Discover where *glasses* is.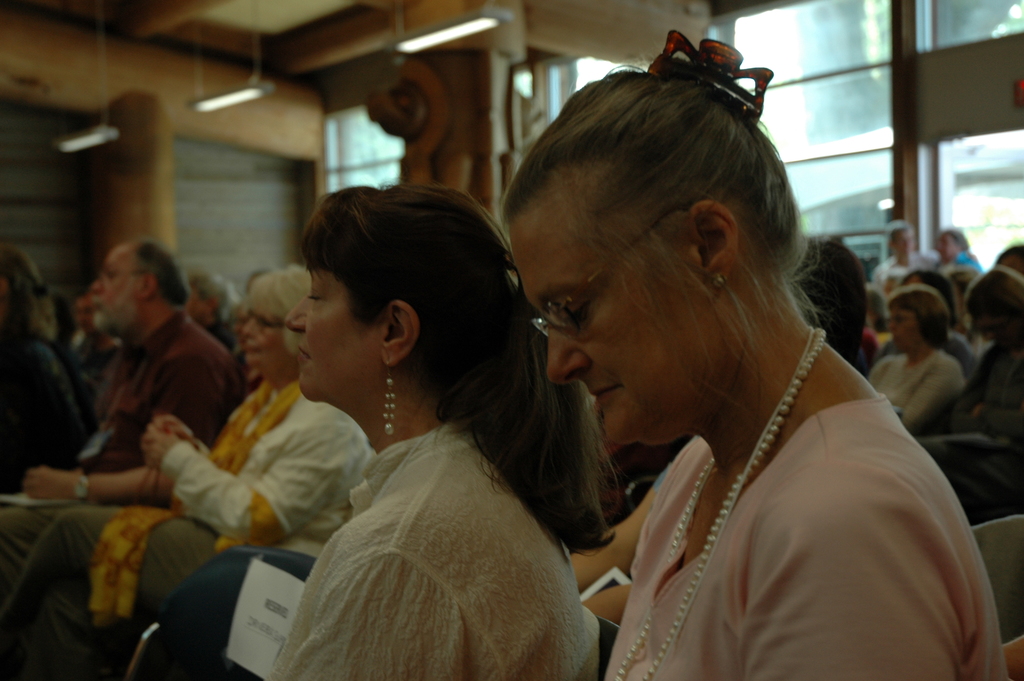
Discovered at (241, 308, 289, 330).
